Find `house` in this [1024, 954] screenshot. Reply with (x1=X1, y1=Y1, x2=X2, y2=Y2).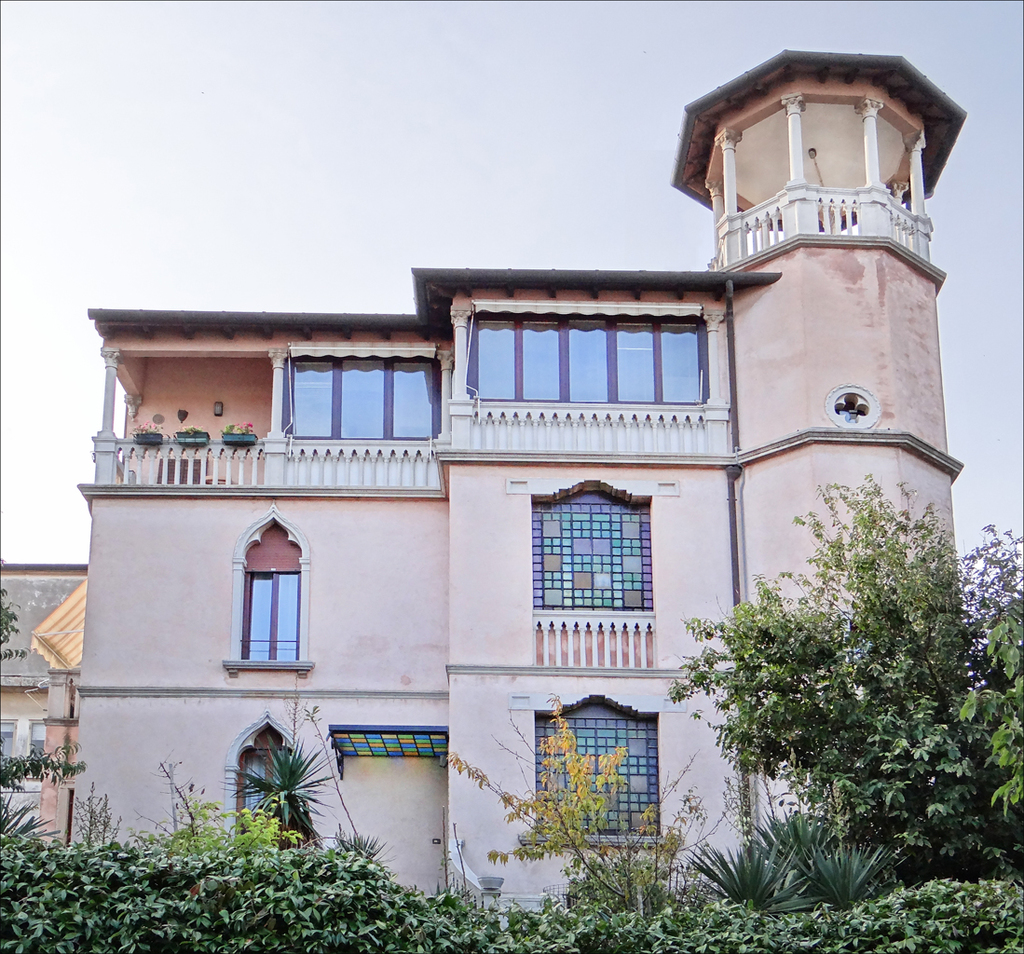
(x1=75, y1=52, x2=969, y2=908).
